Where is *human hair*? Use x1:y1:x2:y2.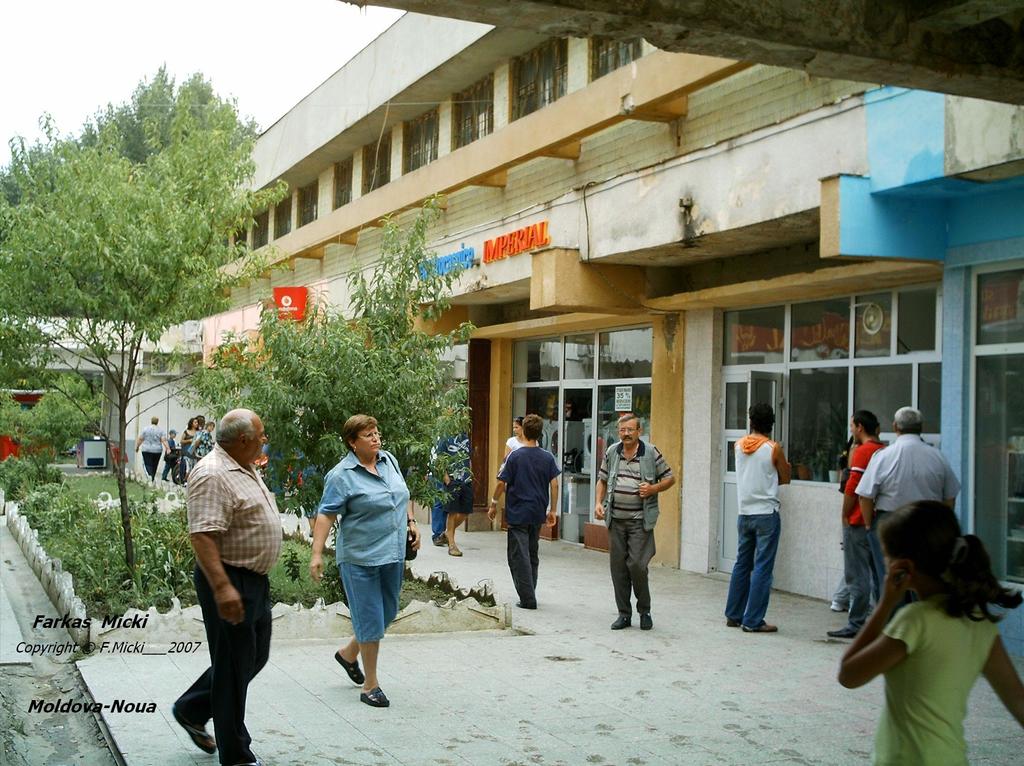
749:401:774:435.
